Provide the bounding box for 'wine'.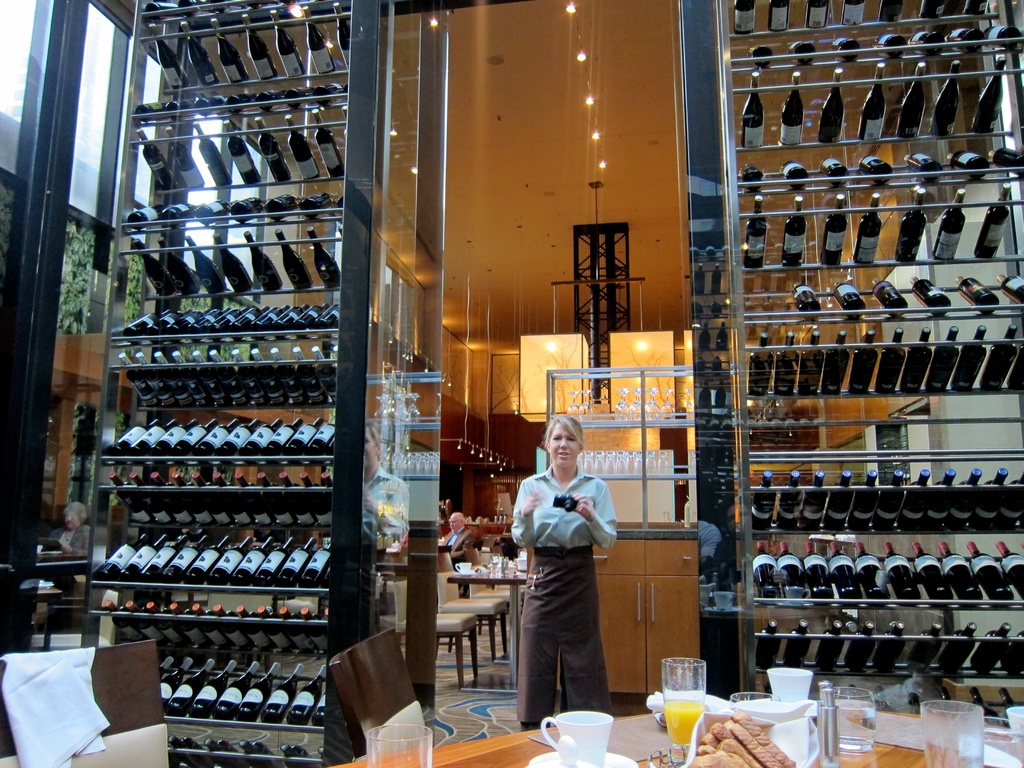
(x1=827, y1=332, x2=848, y2=392).
